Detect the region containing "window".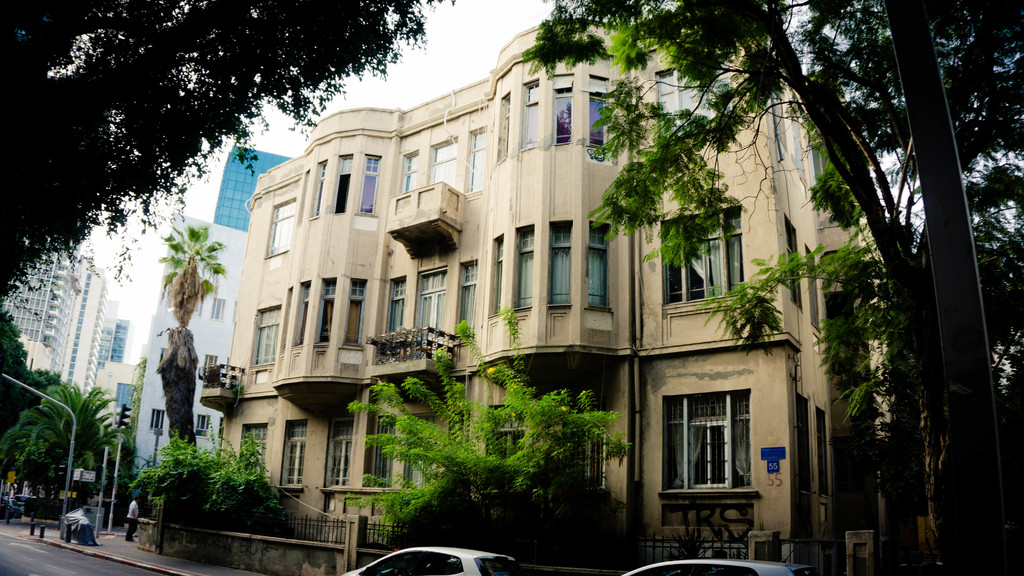
{"left": 818, "top": 410, "right": 832, "bottom": 495}.
